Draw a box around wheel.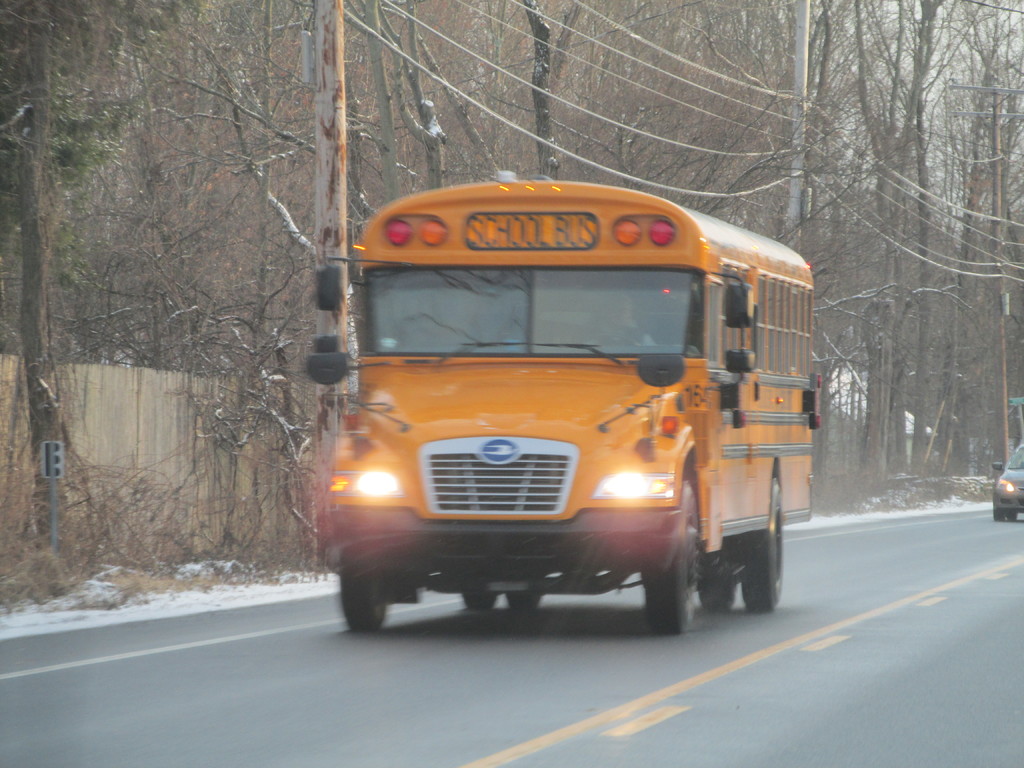
pyautogui.locateOnScreen(643, 479, 700, 636).
